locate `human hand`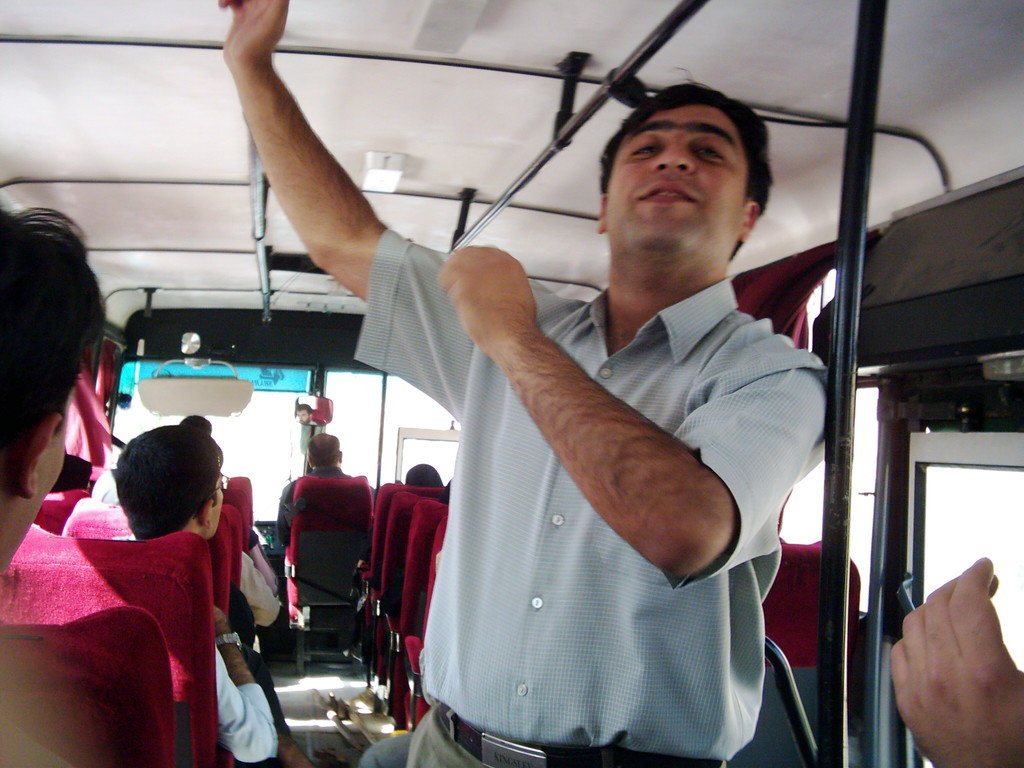
(x1=435, y1=245, x2=538, y2=351)
